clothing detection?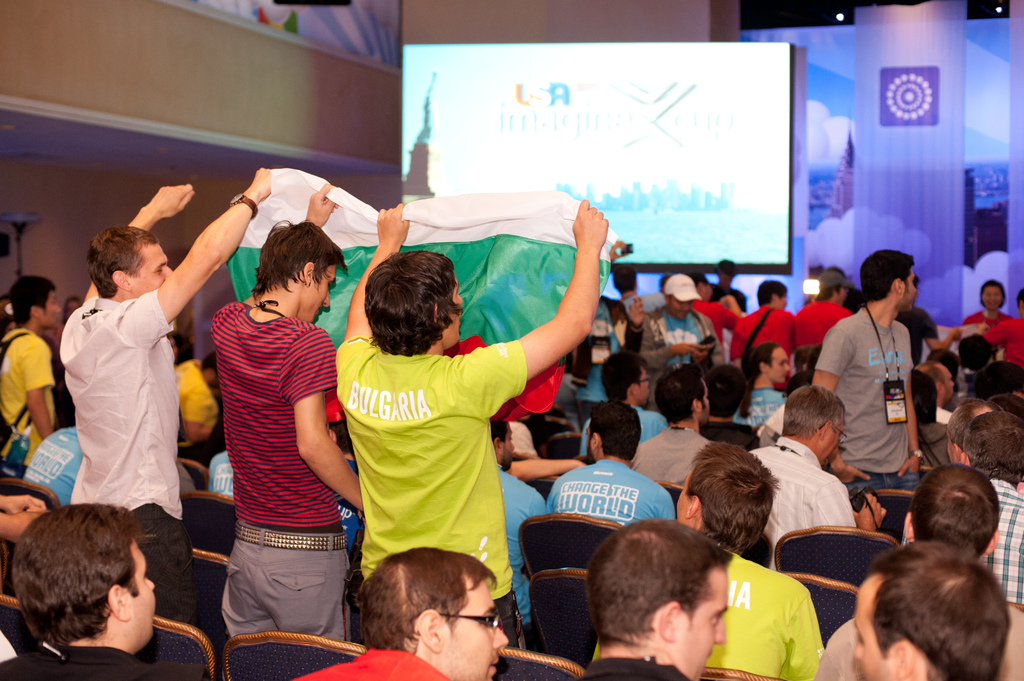
812,307,916,543
